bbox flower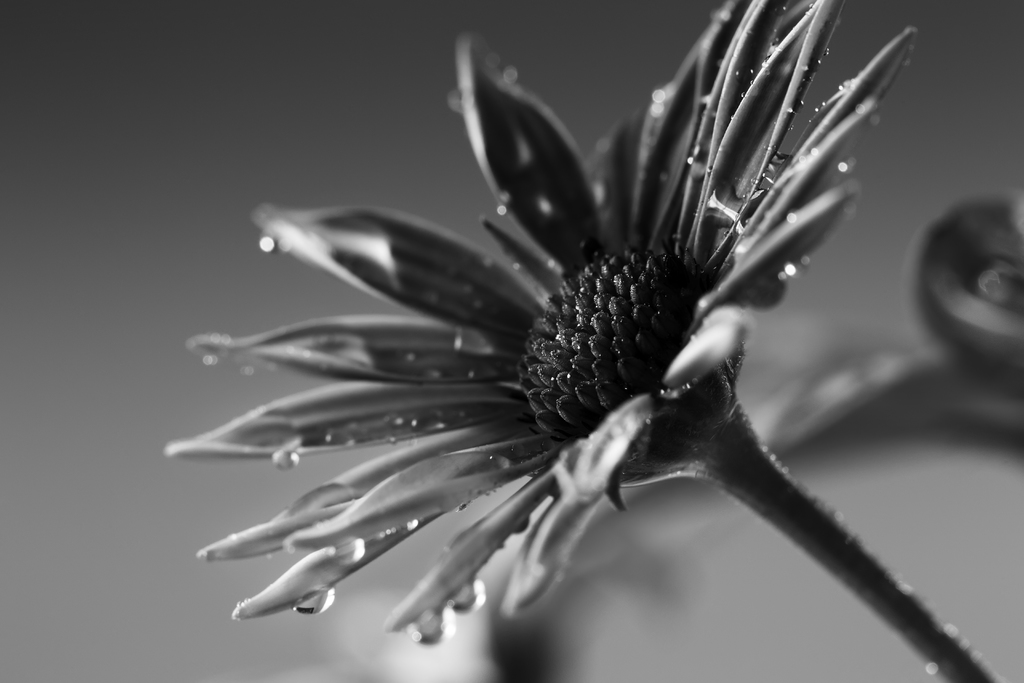
bbox=(161, 0, 915, 634)
